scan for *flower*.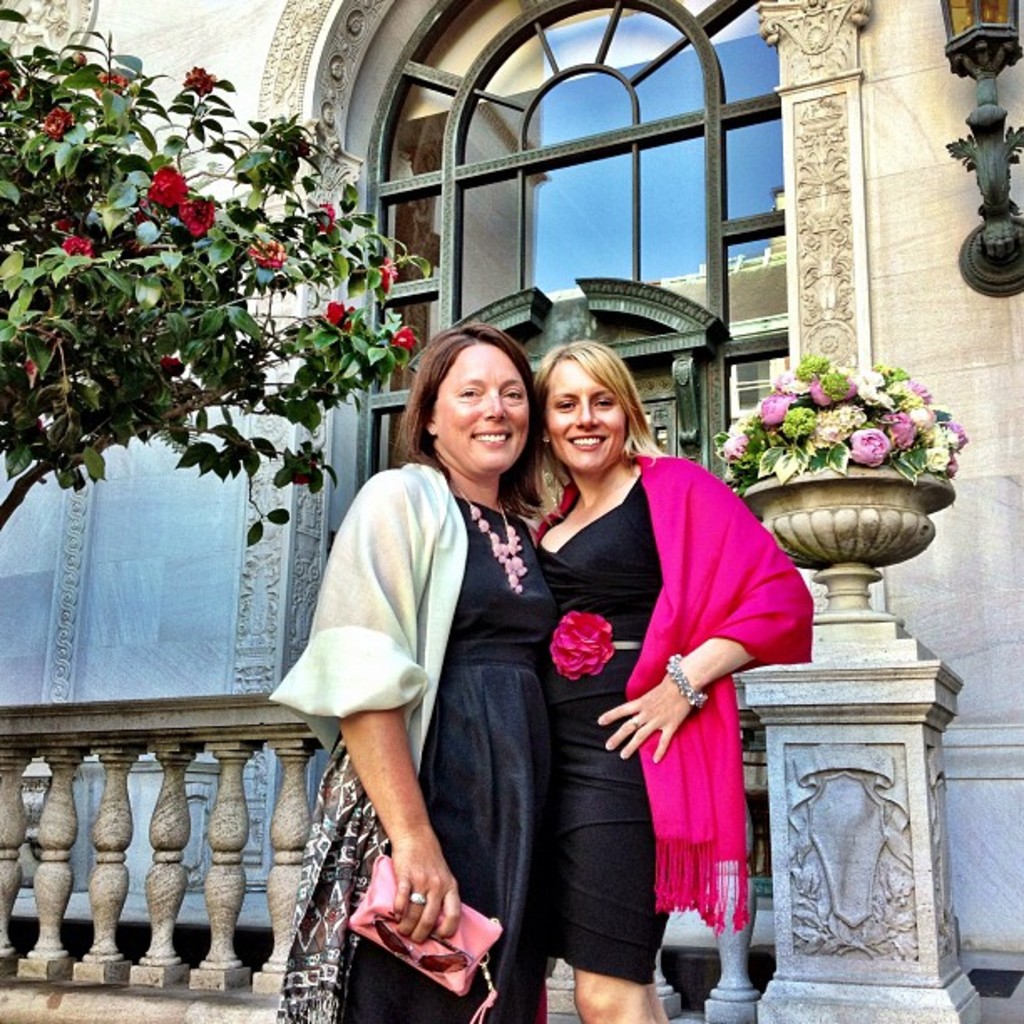
Scan result: (892,408,922,448).
